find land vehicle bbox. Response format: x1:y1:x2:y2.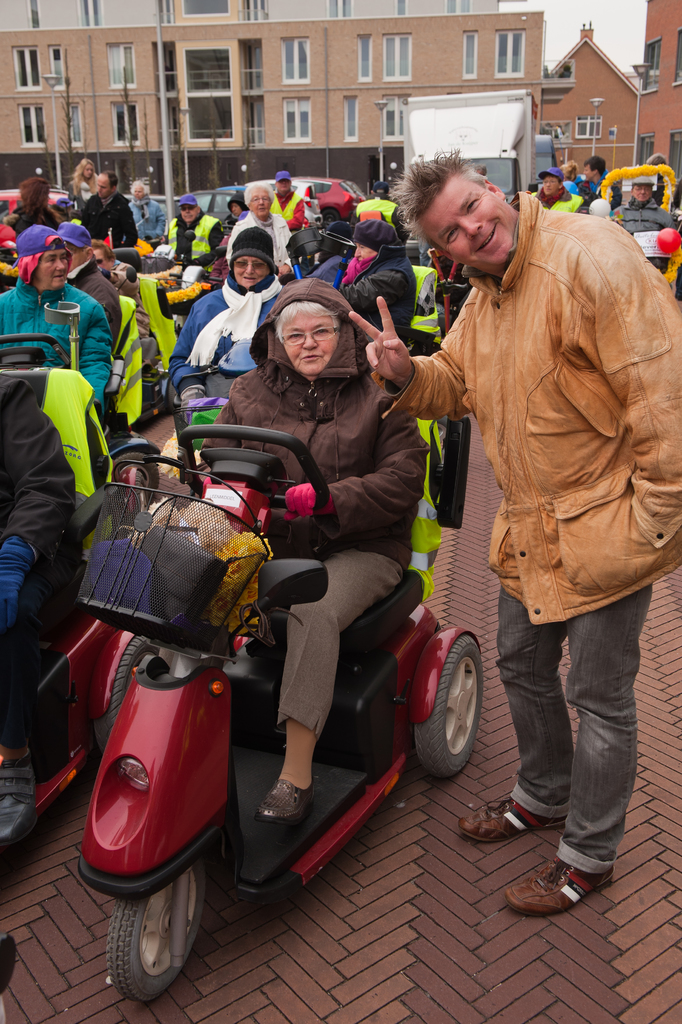
0:332:151:849.
